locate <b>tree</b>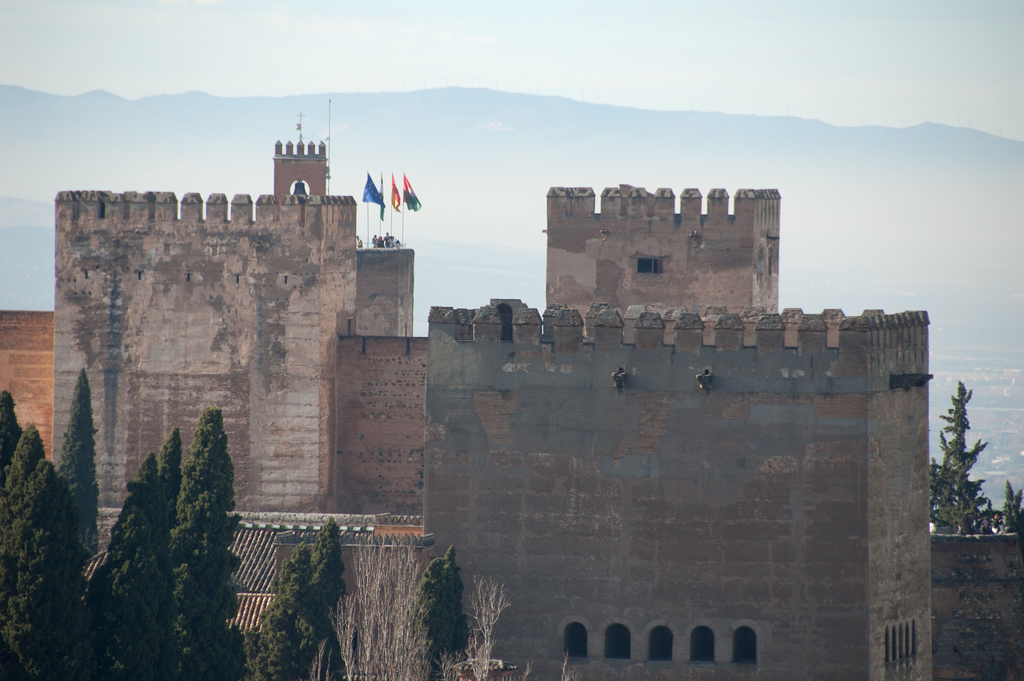
left=428, top=550, right=470, bottom=676
